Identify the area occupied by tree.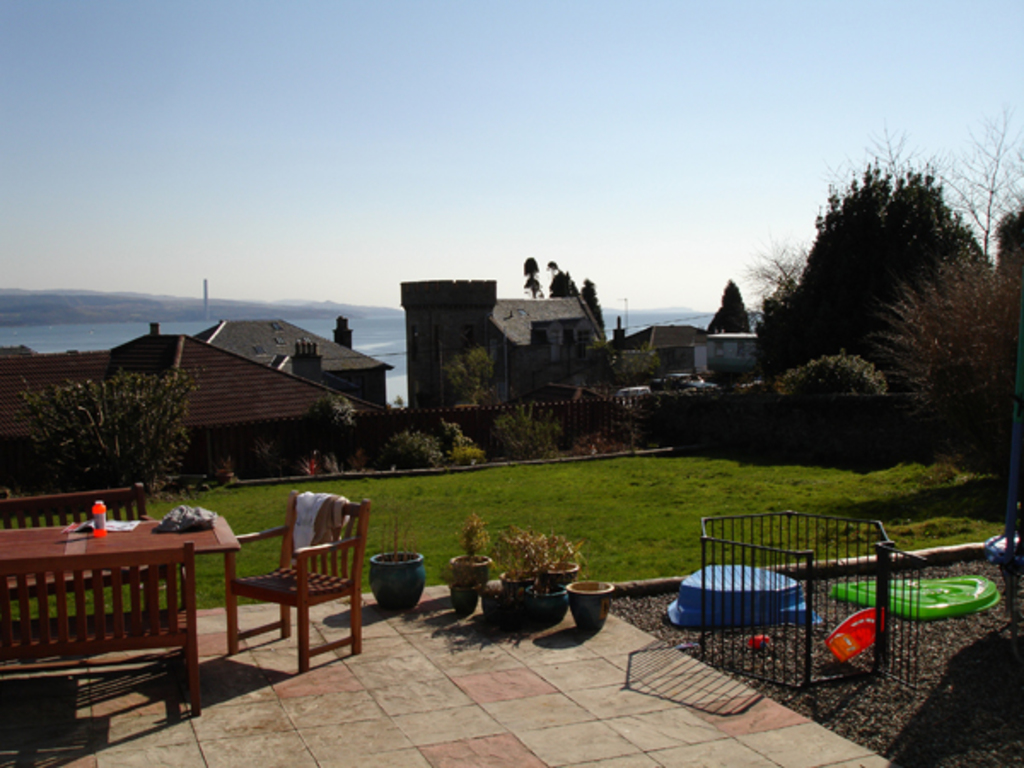
Area: 932/104/1022/270.
